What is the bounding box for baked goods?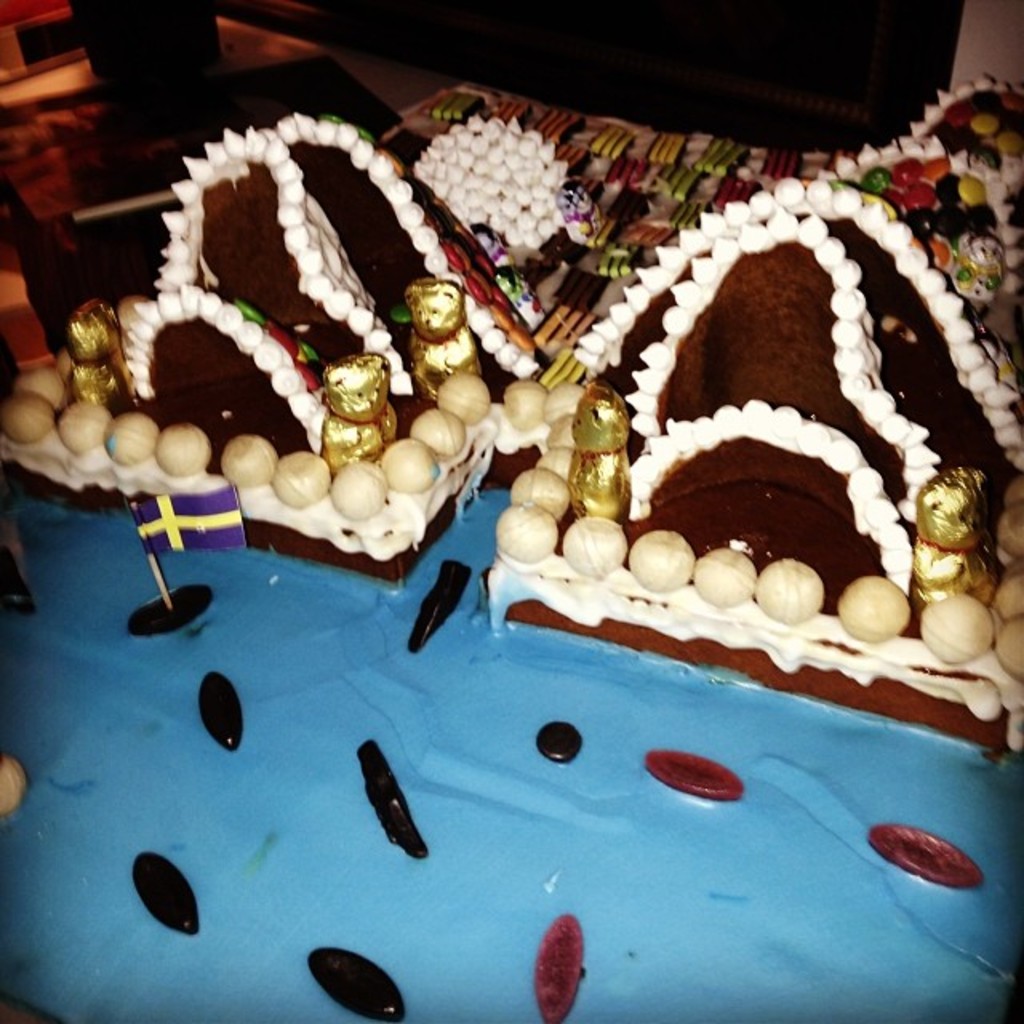
{"left": 590, "top": 176, "right": 1022, "bottom": 646}.
